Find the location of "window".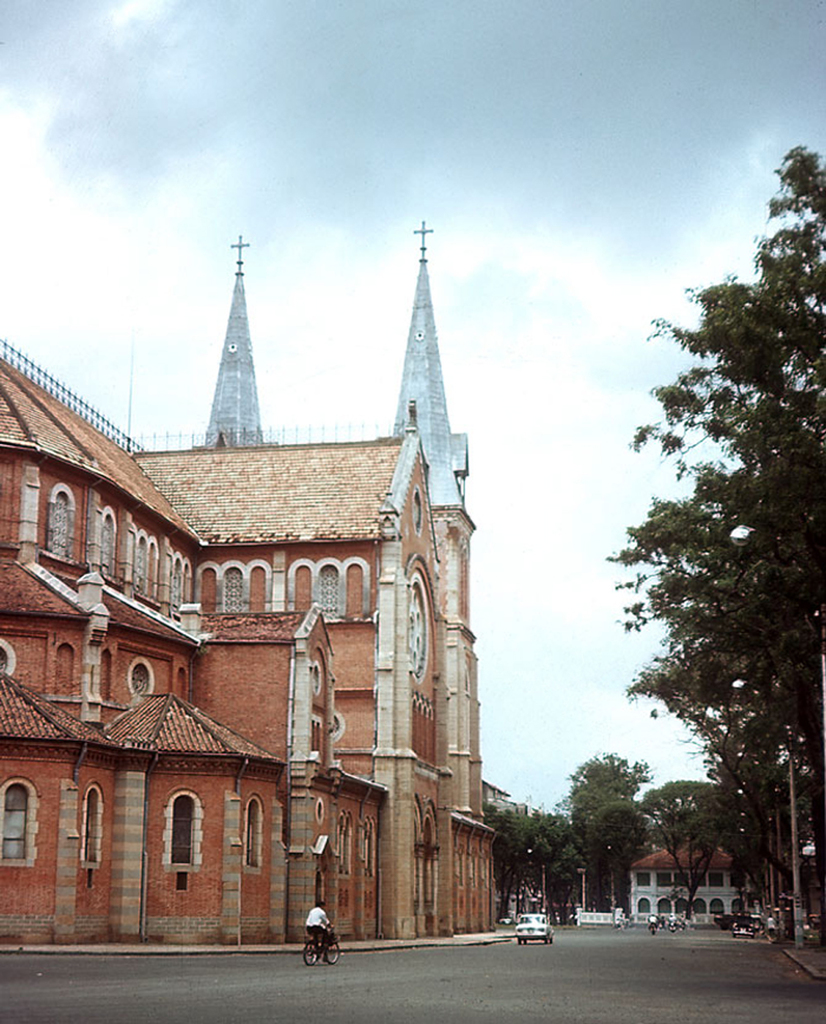
Location: crop(40, 479, 71, 564).
